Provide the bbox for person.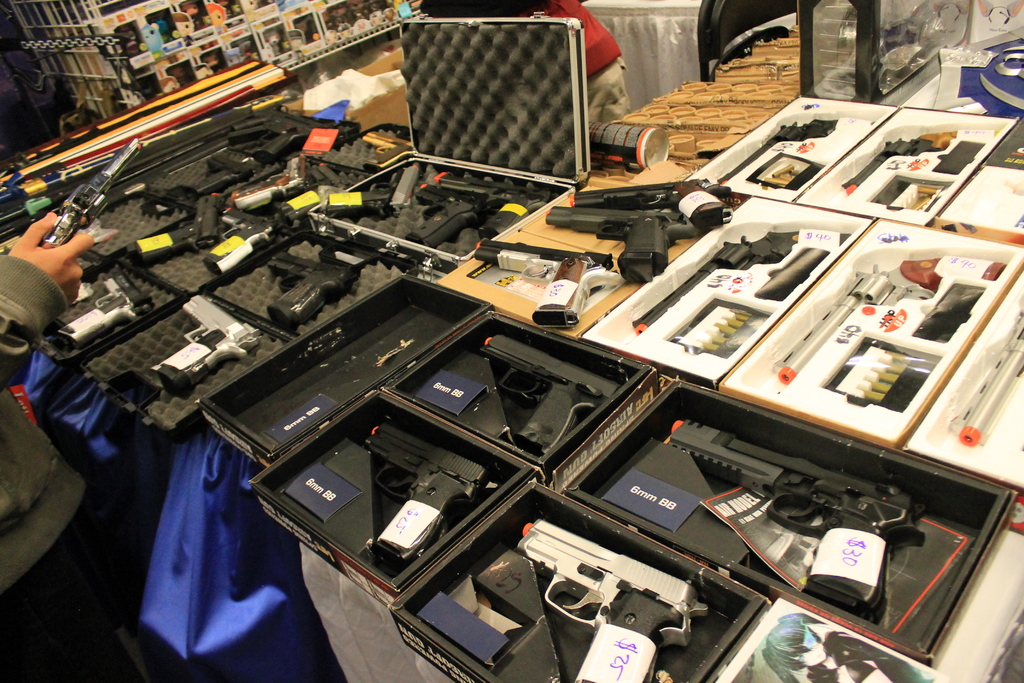
crop(0, 210, 112, 668).
